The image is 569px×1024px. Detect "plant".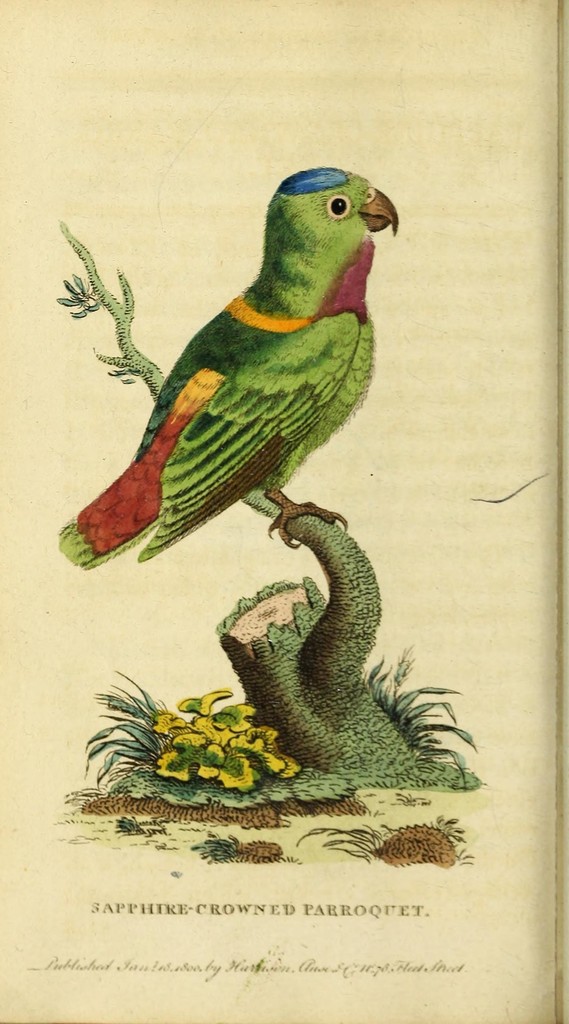
Detection: pyautogui.locateOnScreen(100, 677, 306, 807).
